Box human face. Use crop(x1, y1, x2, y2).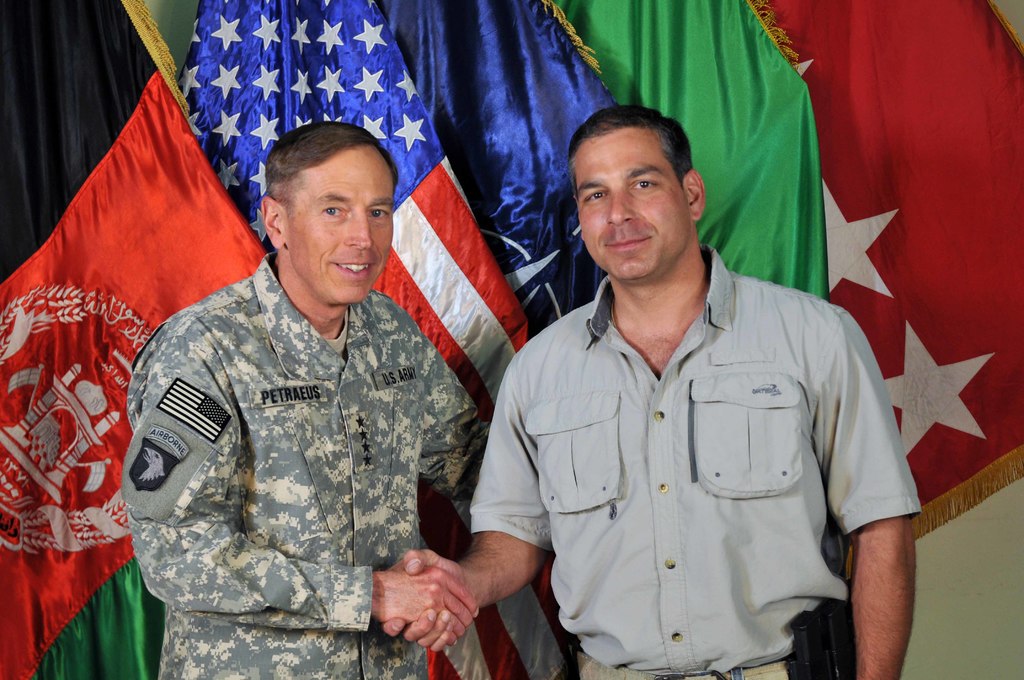
crop(573, 127, 691, 282).
